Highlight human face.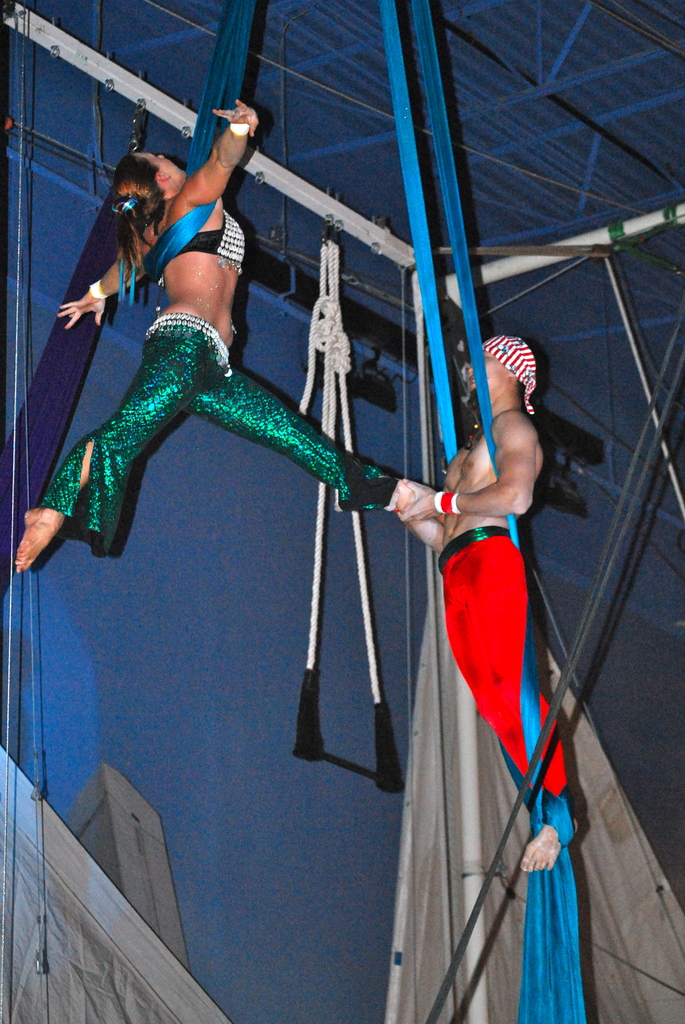
Highlighted region: Rect(138, 155, 188, 176).
